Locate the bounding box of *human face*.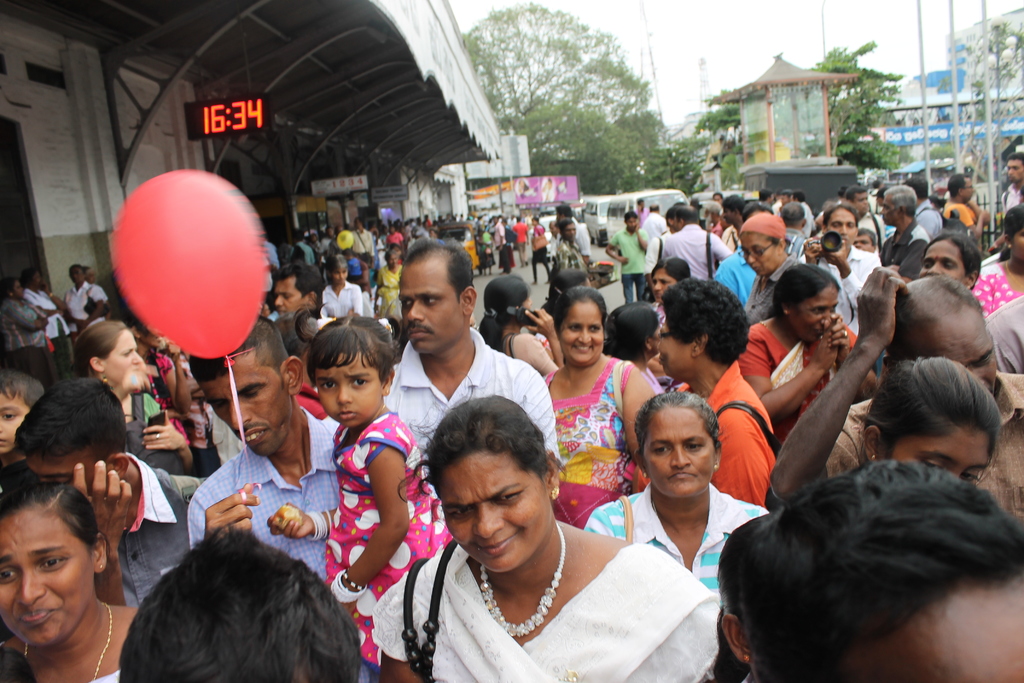
Bounding box: [left=273, top=274, right=307, bottom=317].
